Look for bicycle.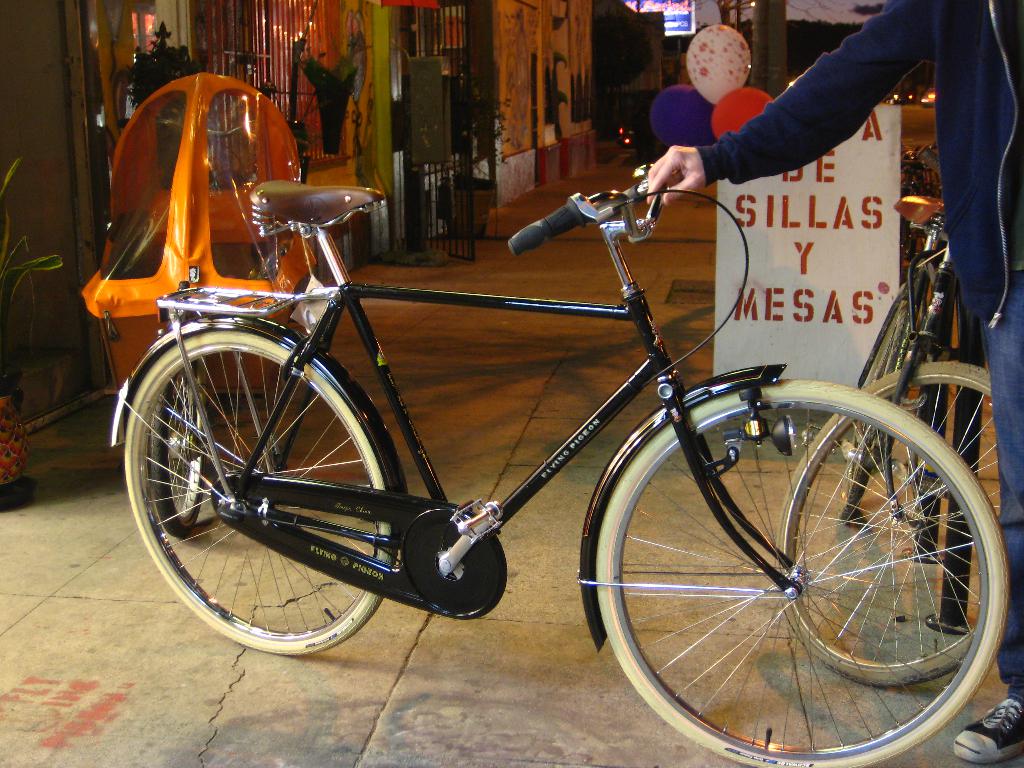
Found: bbox=[781, 192, 1000, 689].
